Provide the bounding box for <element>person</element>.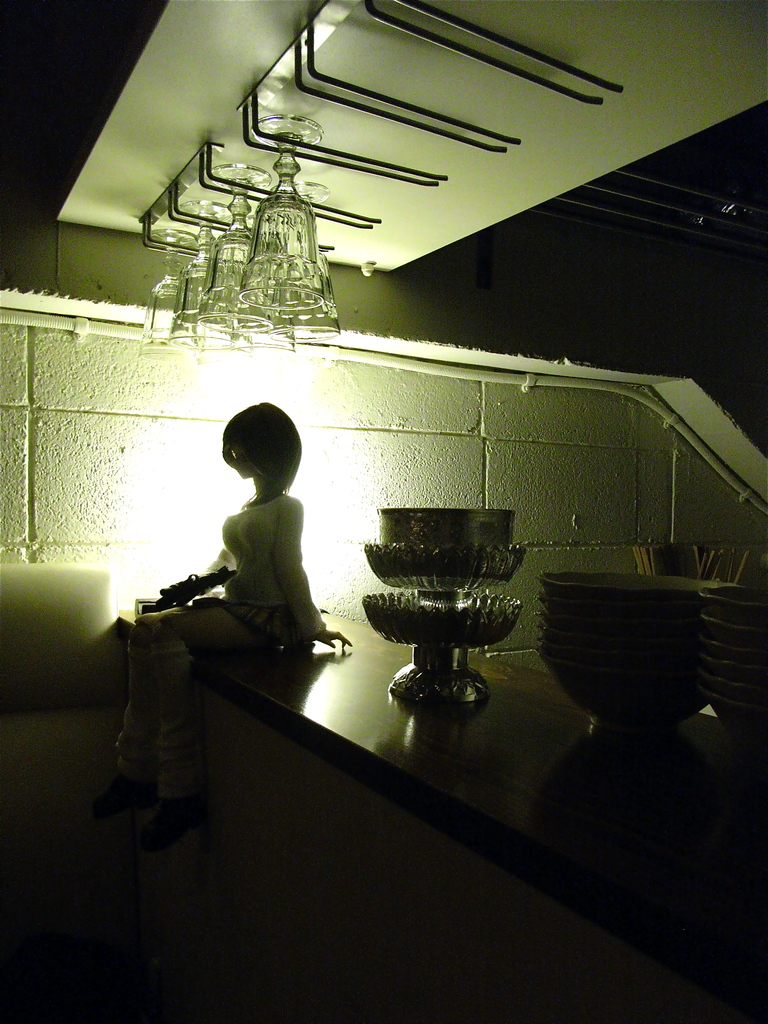
(x1=181, y1=393, x2=338, y2=666).
